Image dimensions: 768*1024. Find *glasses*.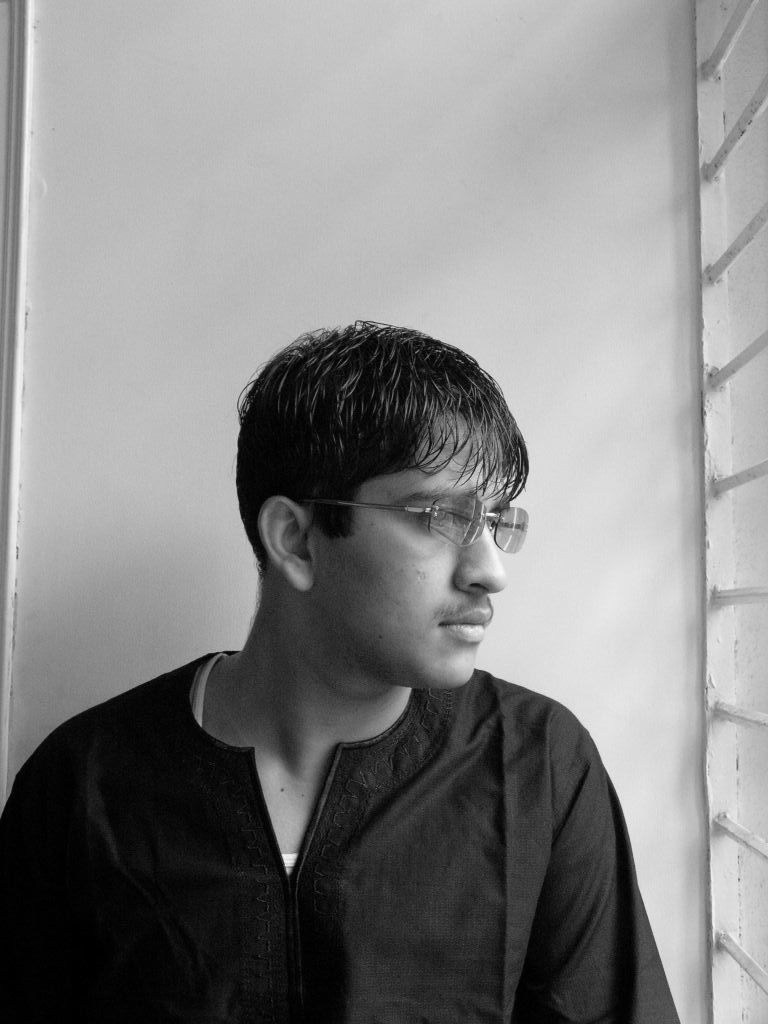
296,493,531,552.
